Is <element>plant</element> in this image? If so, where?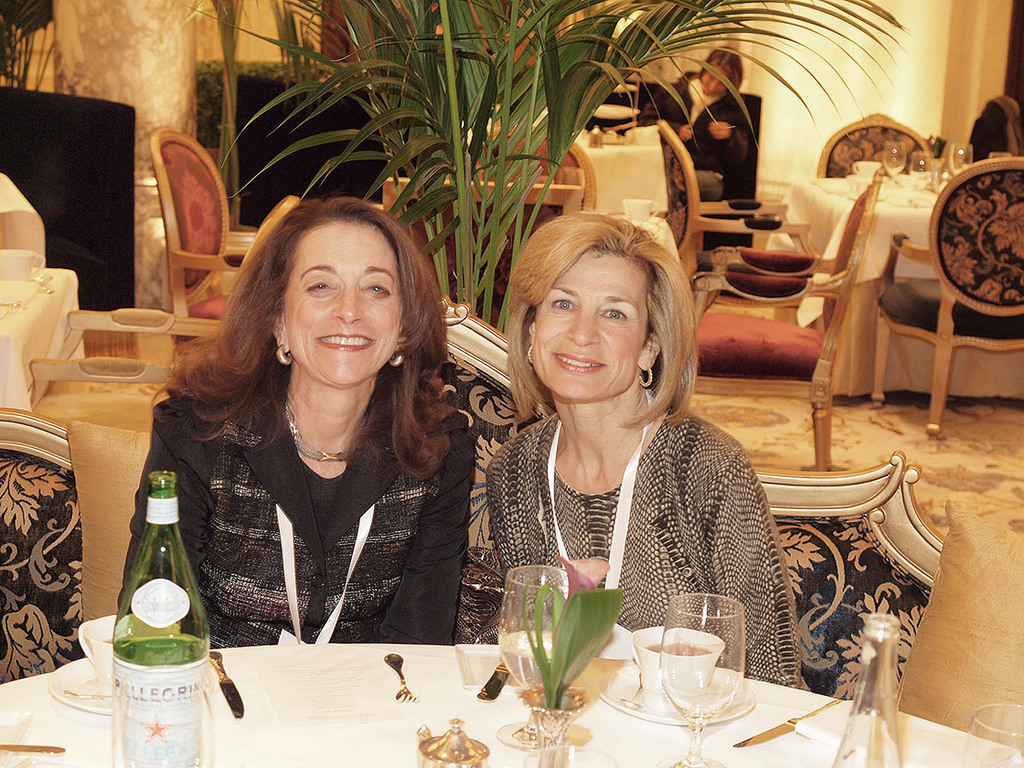
Yes, at {"left": 523, "top": 582, "right": 624, "bottom": 708}.
